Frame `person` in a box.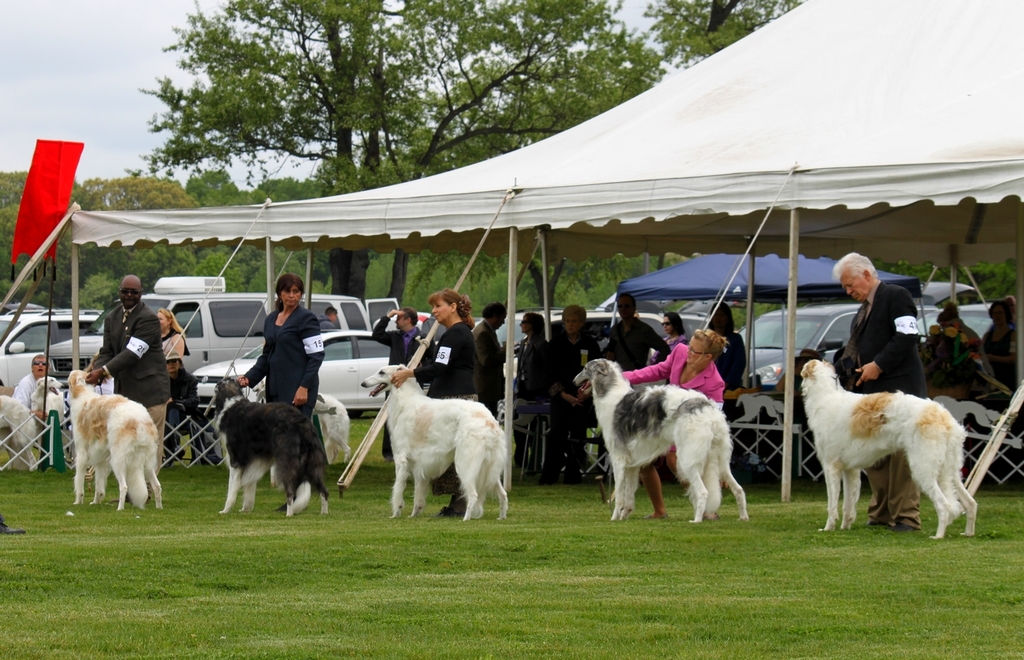
83,276,173,441.
